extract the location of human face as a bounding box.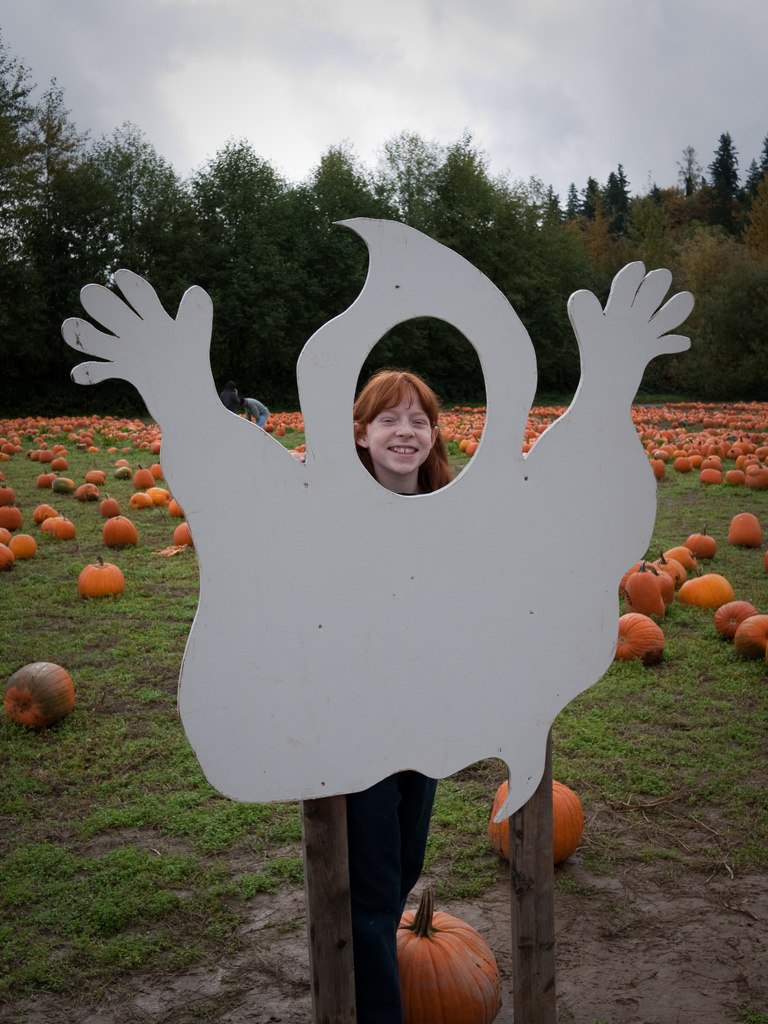
362:394:434:469.
